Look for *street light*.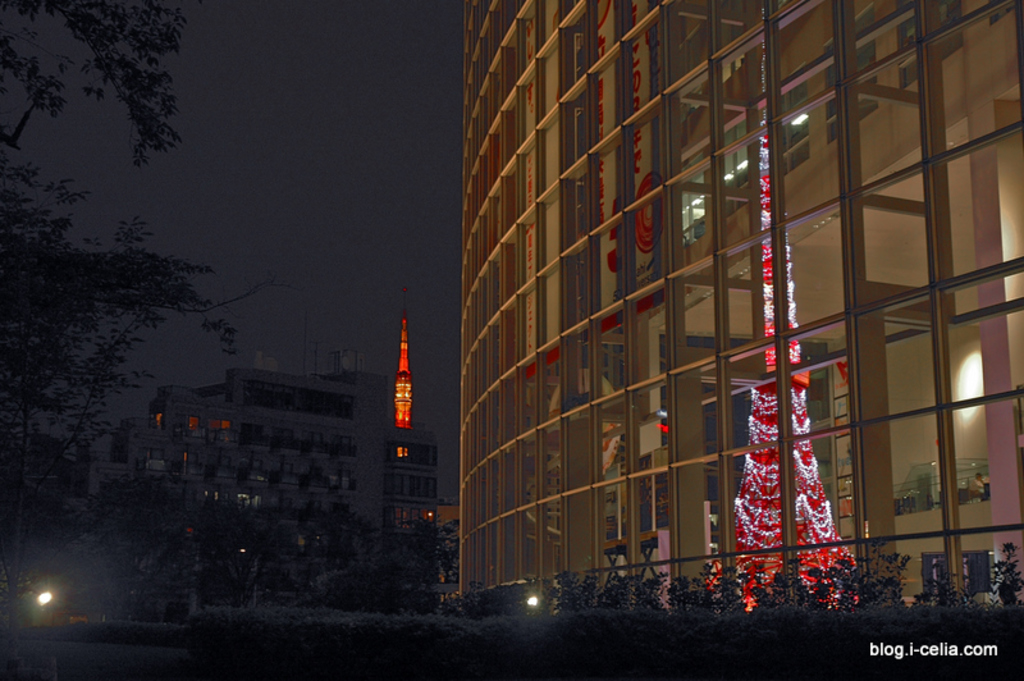
Found: {"x1": 9, "y1": 589, "x2": 52, "y2": 609}.
